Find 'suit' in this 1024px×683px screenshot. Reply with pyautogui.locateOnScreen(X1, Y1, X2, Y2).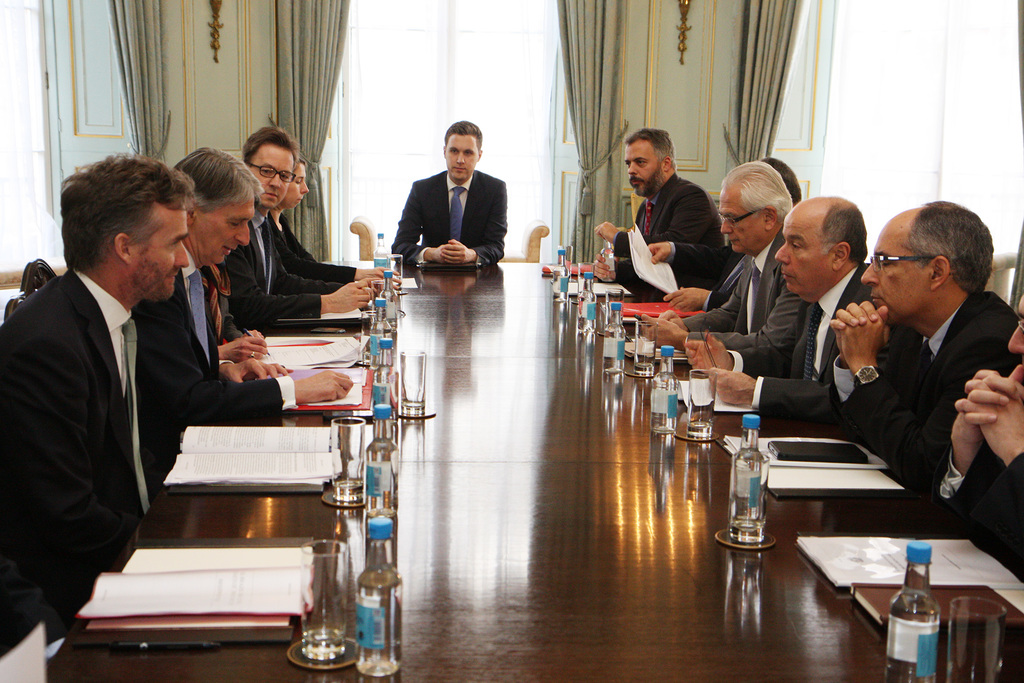
pyautogui.locateOnScreen(0, 254, 184, 639).
